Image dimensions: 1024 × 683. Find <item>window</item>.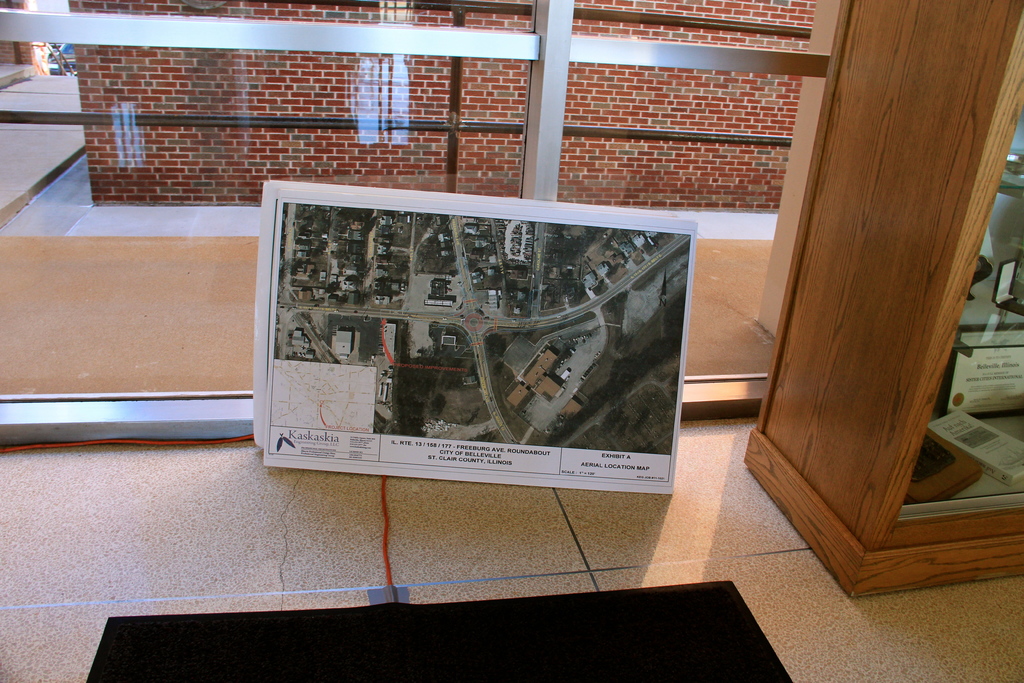
<region>555, 0, 811, 375</region>.
